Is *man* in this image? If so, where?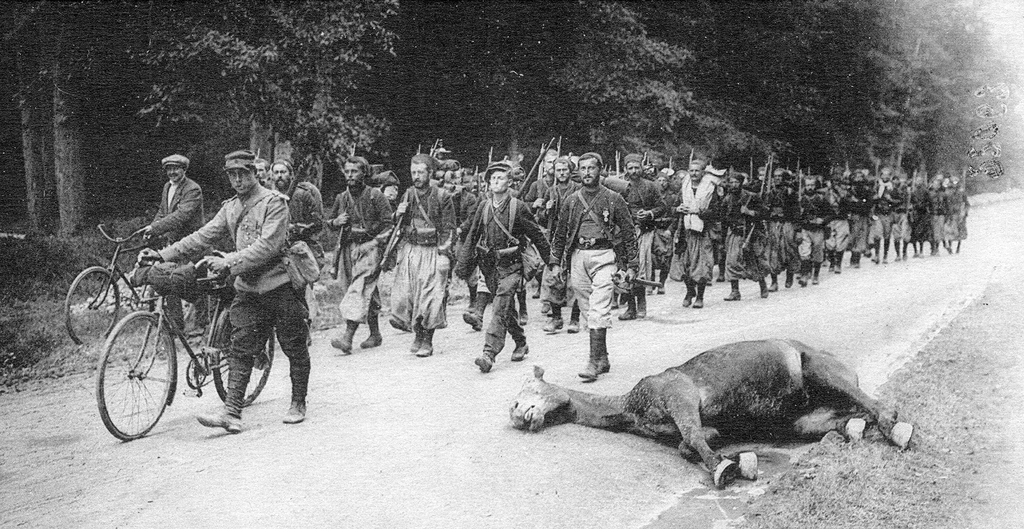
Yes, at Rect(388, 155, 458, 359).
